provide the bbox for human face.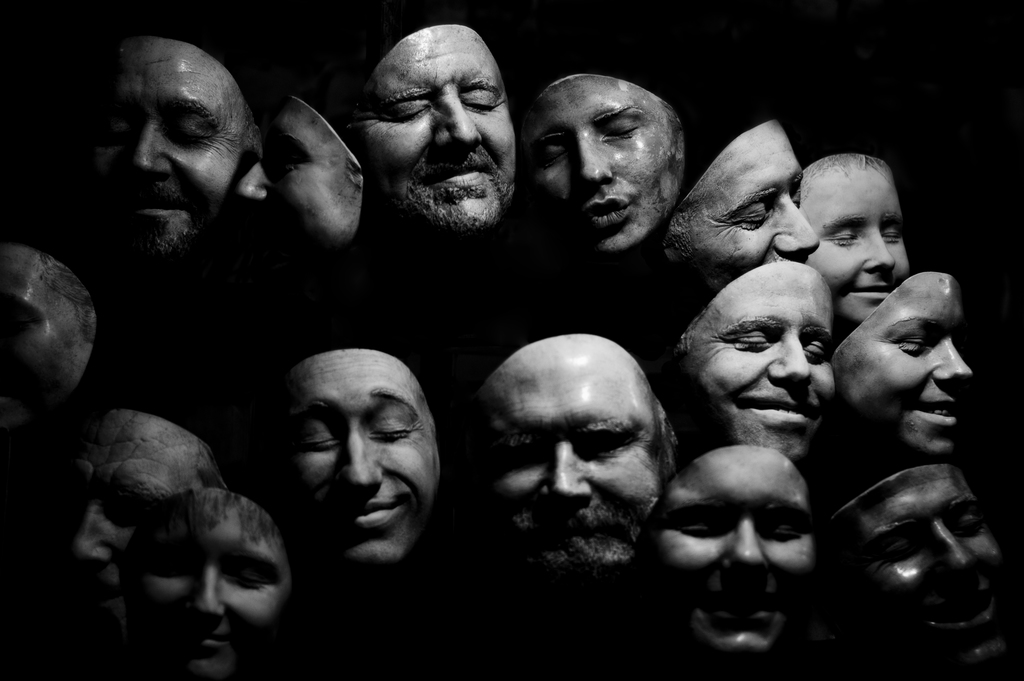
{"x1": 835, "y1": 275, "x2": 967, "y2": 446}.
